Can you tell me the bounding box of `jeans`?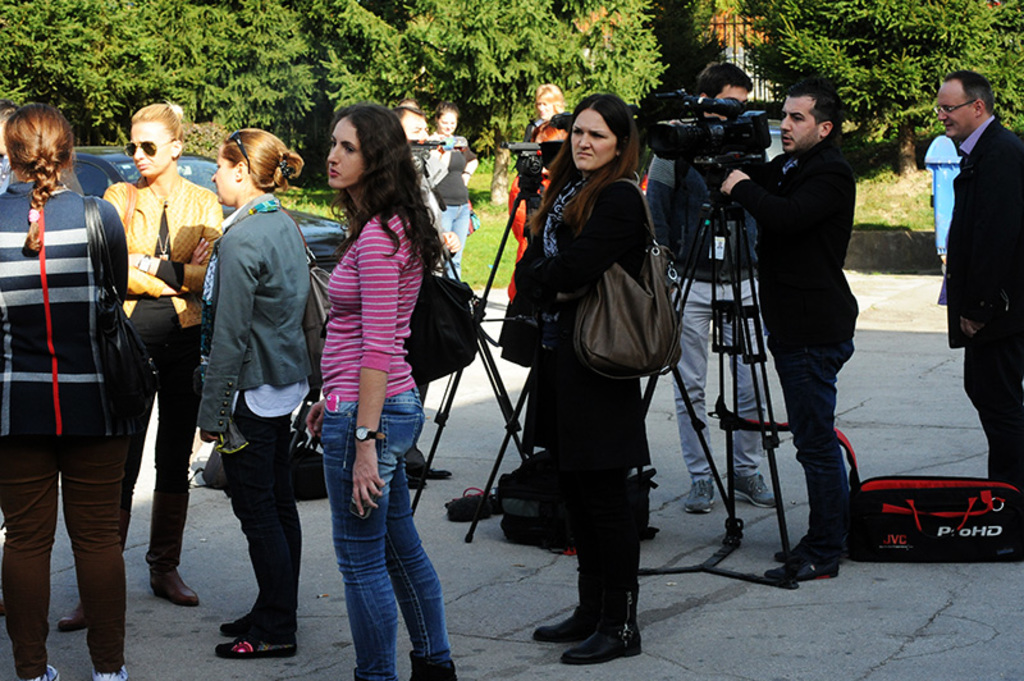
756 340 852 552.
